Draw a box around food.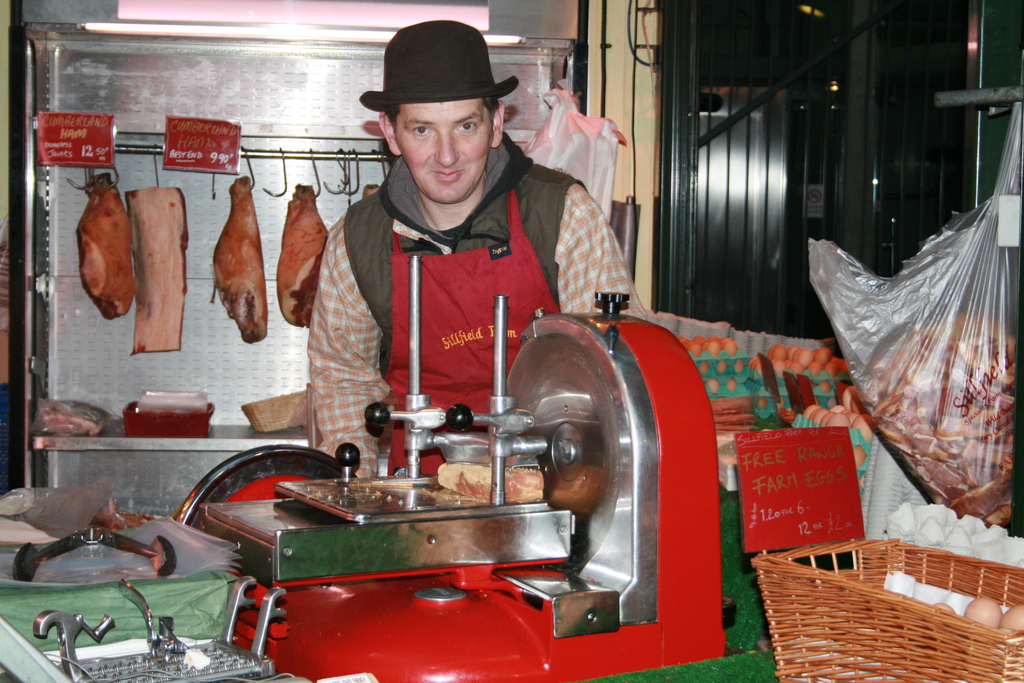
<box>716,358,727,374</box>.
